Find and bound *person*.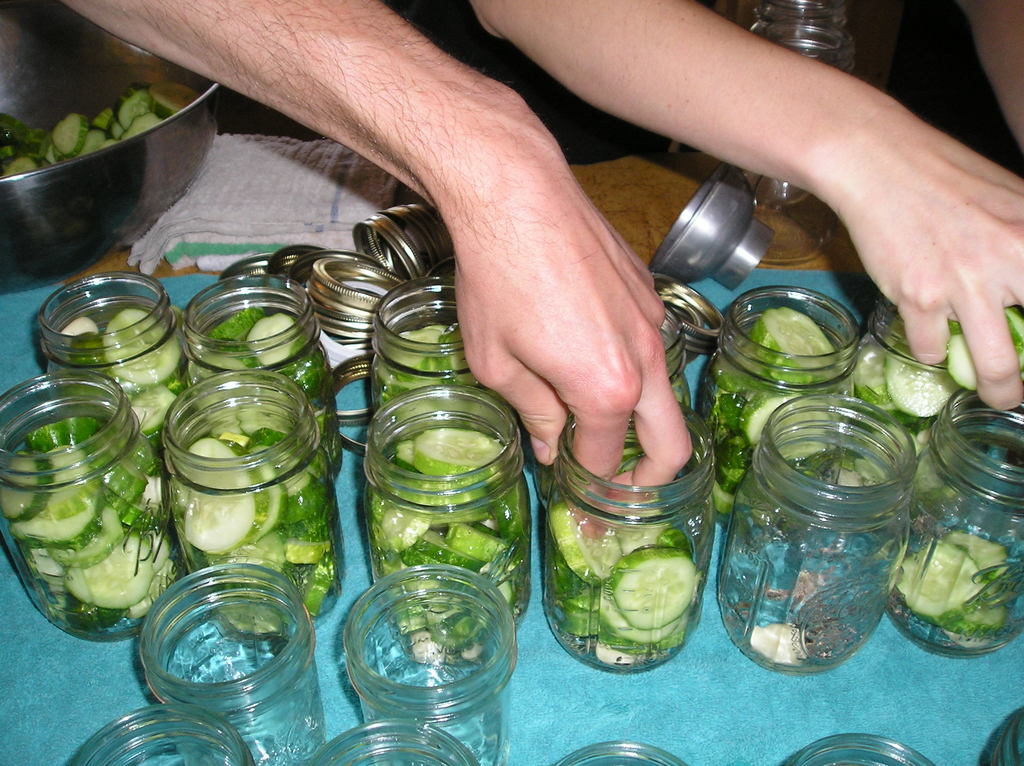
Bound: pyautogui.locateOnScreen(467, 0, 1023, 412).
